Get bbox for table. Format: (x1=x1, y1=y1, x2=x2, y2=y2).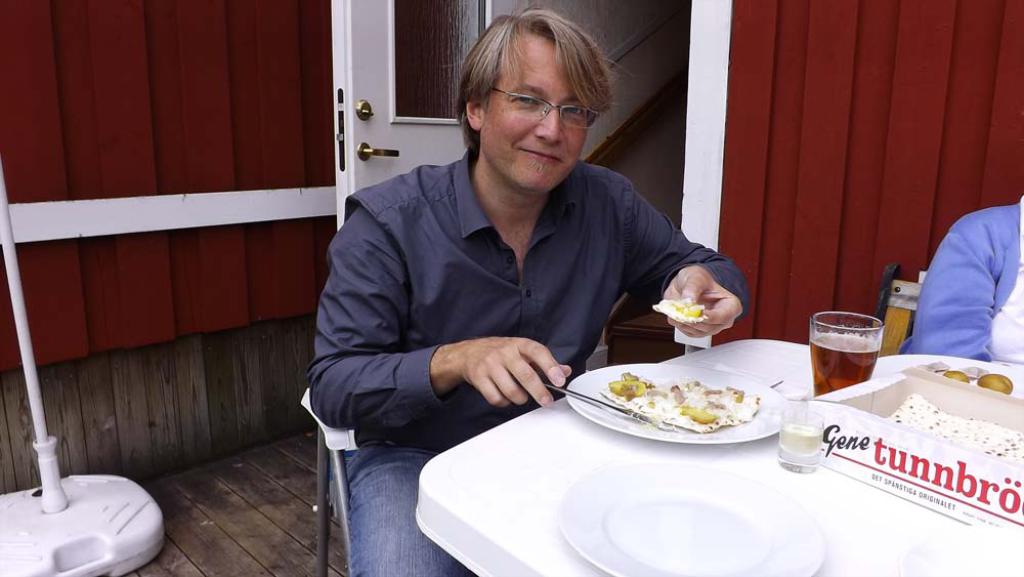
(x1=399, y1=339, x2=1020, y2=576).
